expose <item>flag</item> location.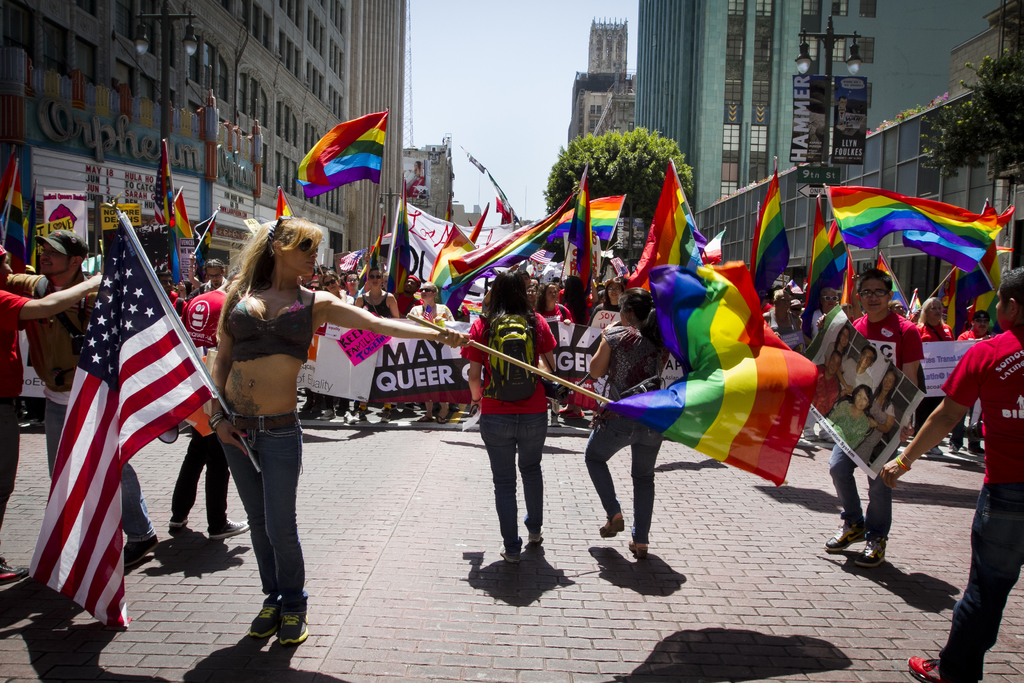
Exposed at bbox=[743, 160, 801, 314].
